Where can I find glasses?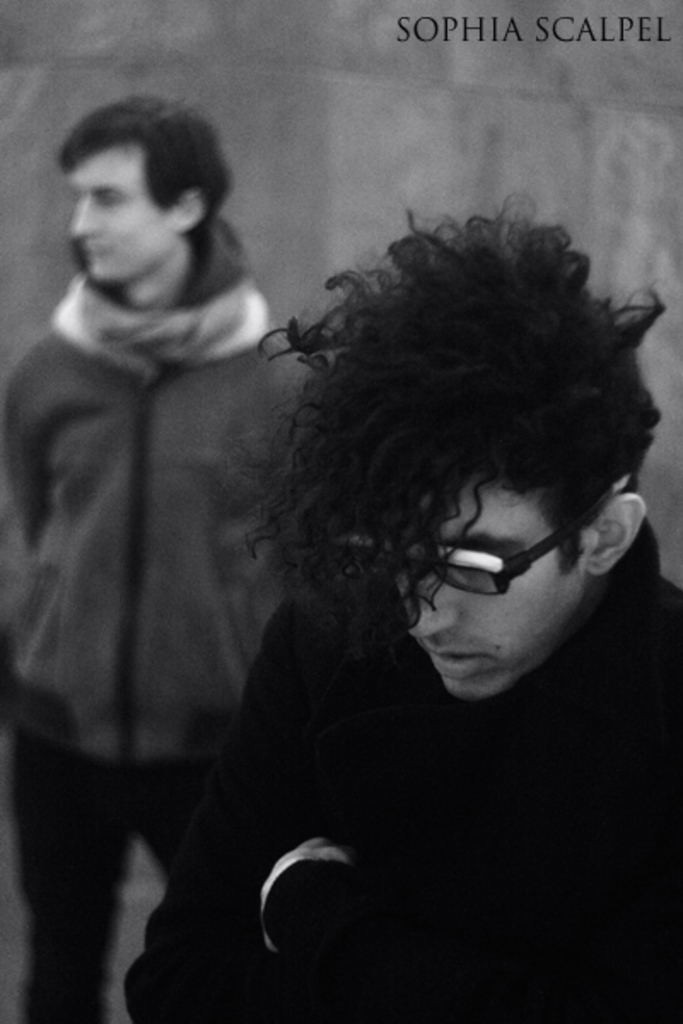
You can find it at 403/509/630/616.
